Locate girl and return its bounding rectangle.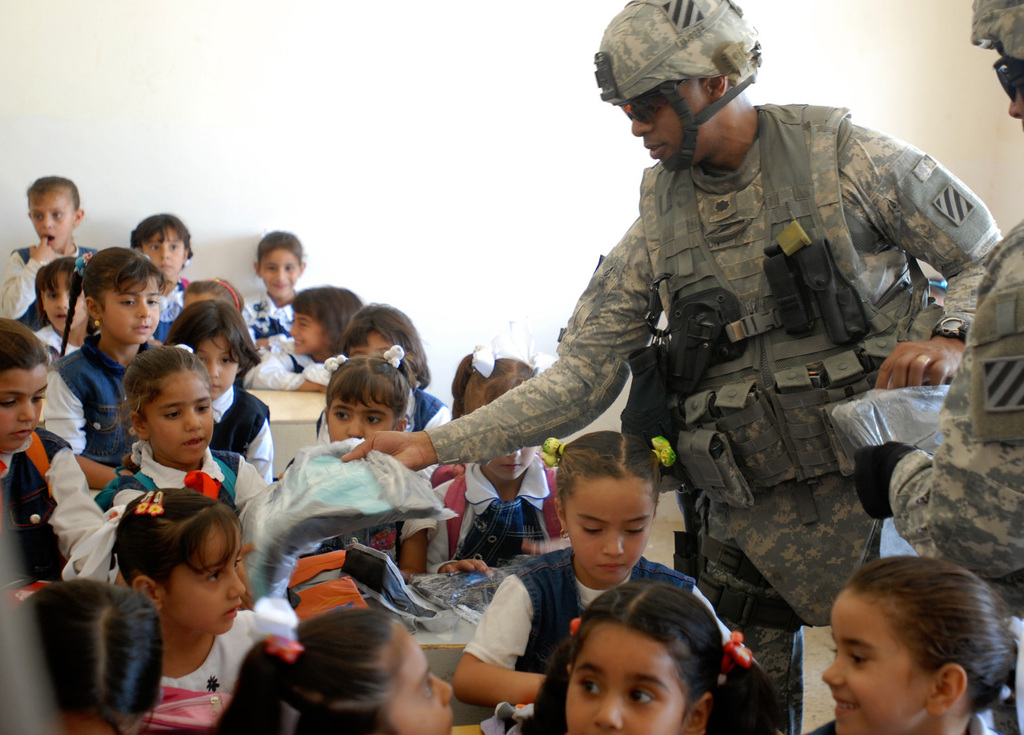
x1=275 y1=347 x2=451 y2=581.
